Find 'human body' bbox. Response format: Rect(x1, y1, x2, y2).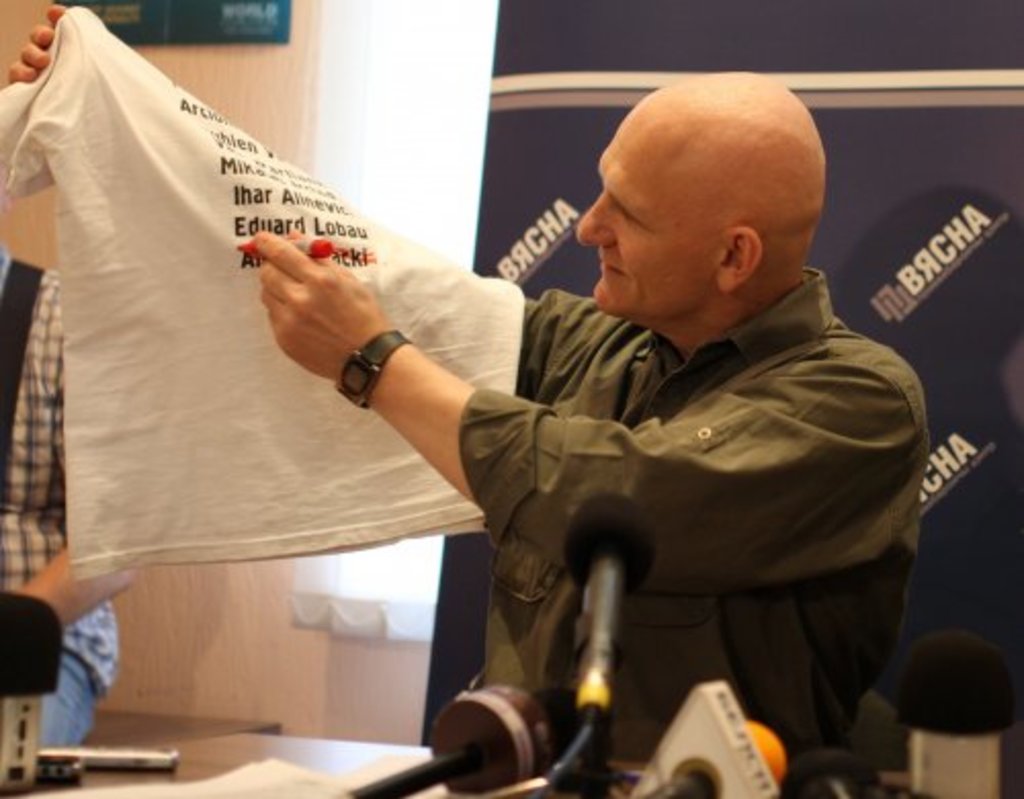
Rect(217, 88, 938, 798).
